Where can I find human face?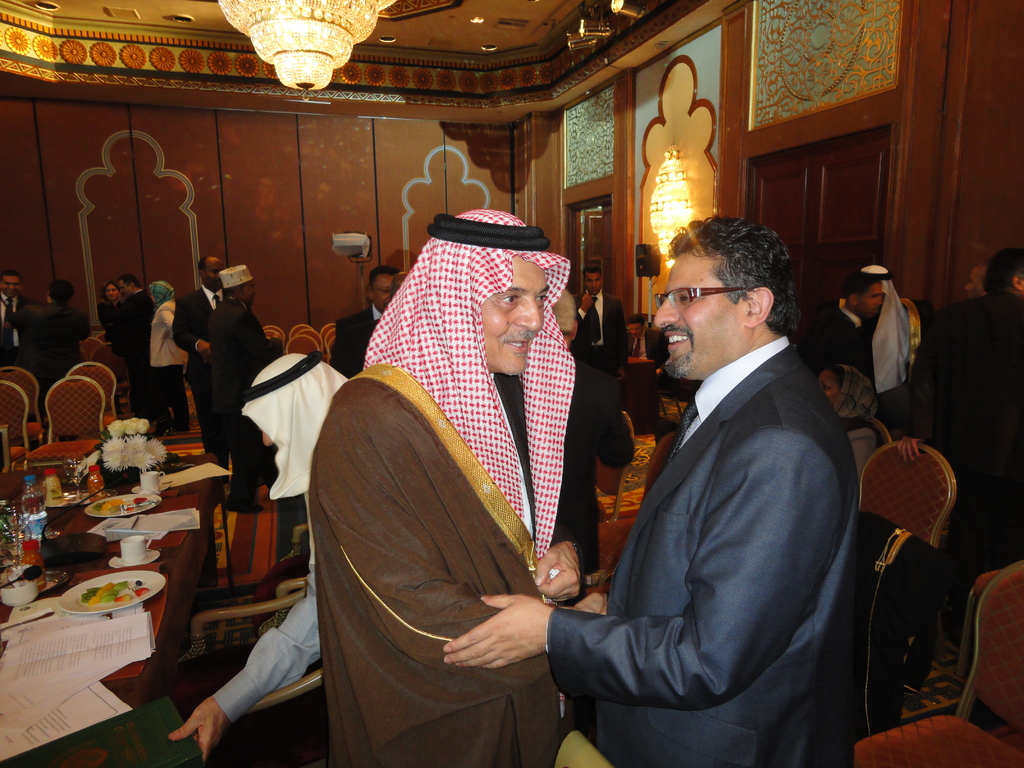
You can find it at l=476, t=257, r=548, b=377.
